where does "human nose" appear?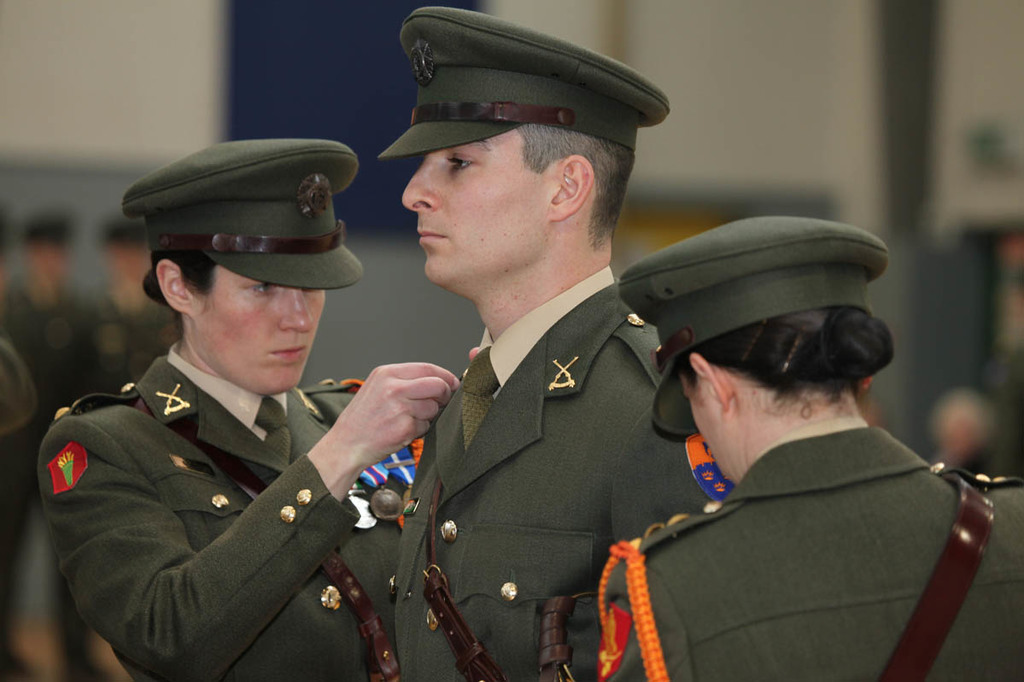
Appears at 280, 291, 315, 332.
